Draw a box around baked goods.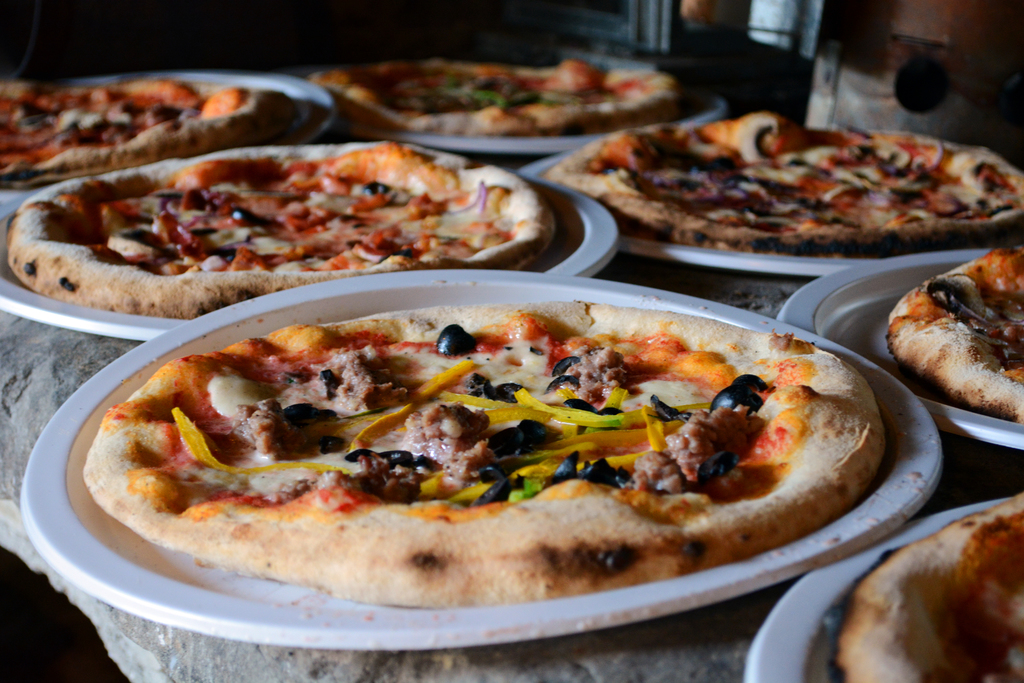
detection(6, 136, 561, 315).
